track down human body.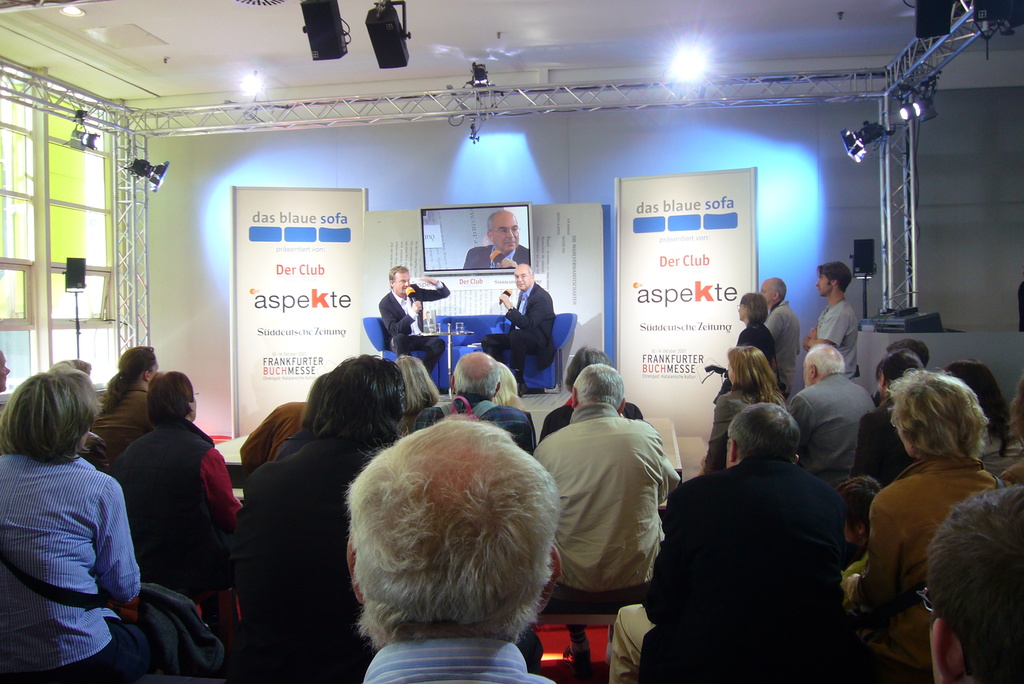
Tracked to select_region(337, 385, 563, 683).
